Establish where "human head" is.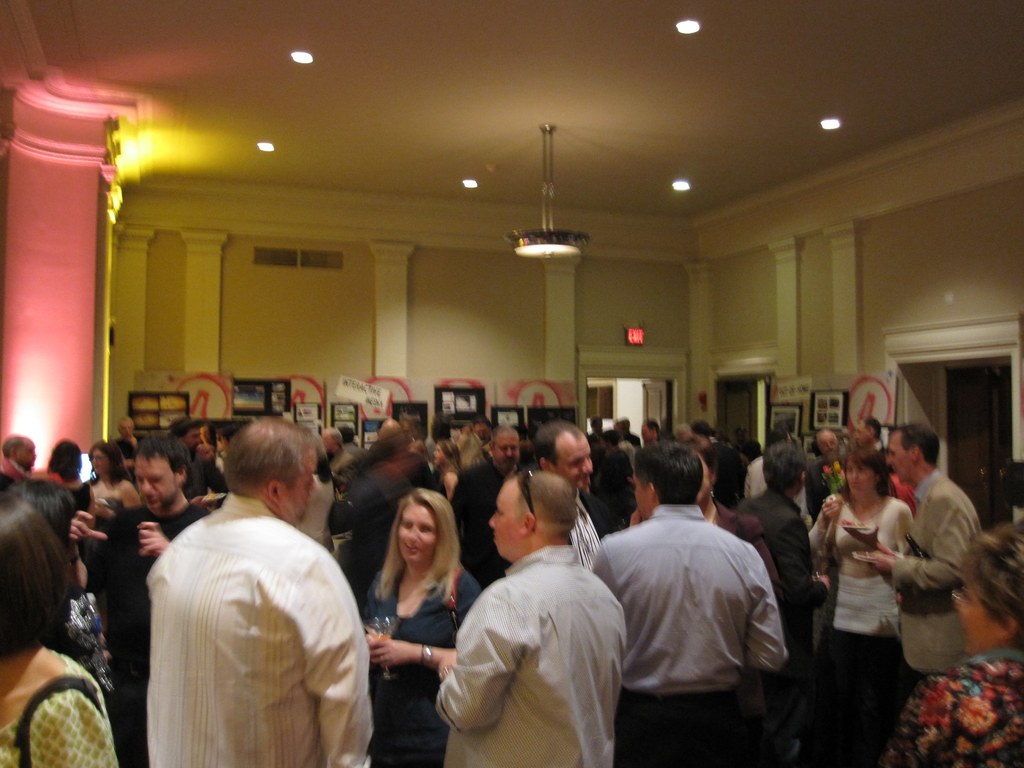
Established at box(221, 418, 325, 527).
